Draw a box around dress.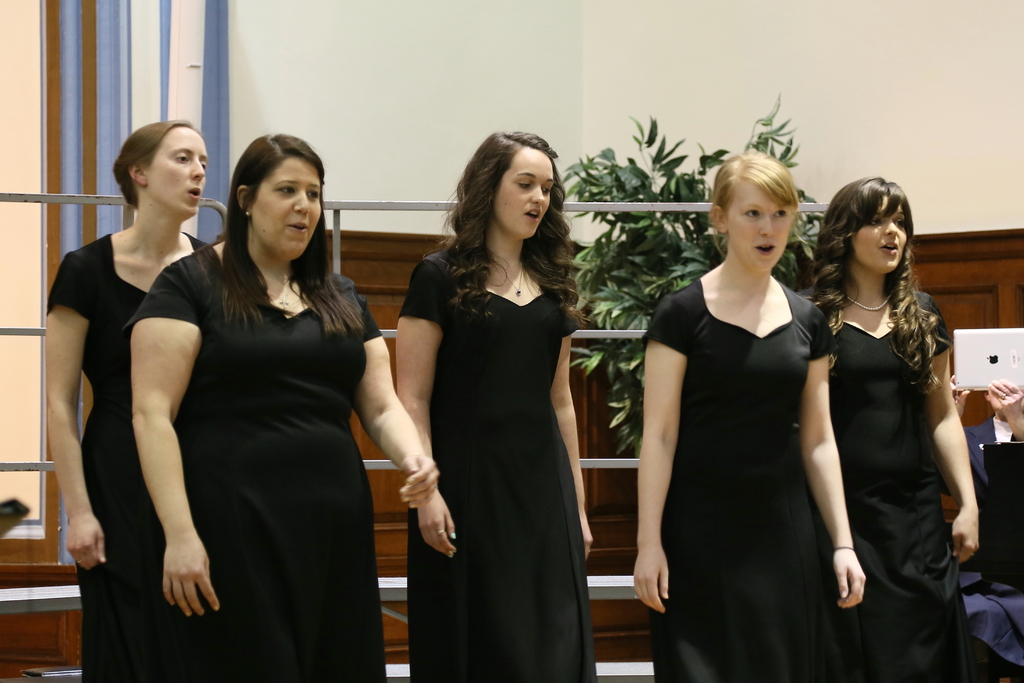
rect(43, 222, 232, 682).
